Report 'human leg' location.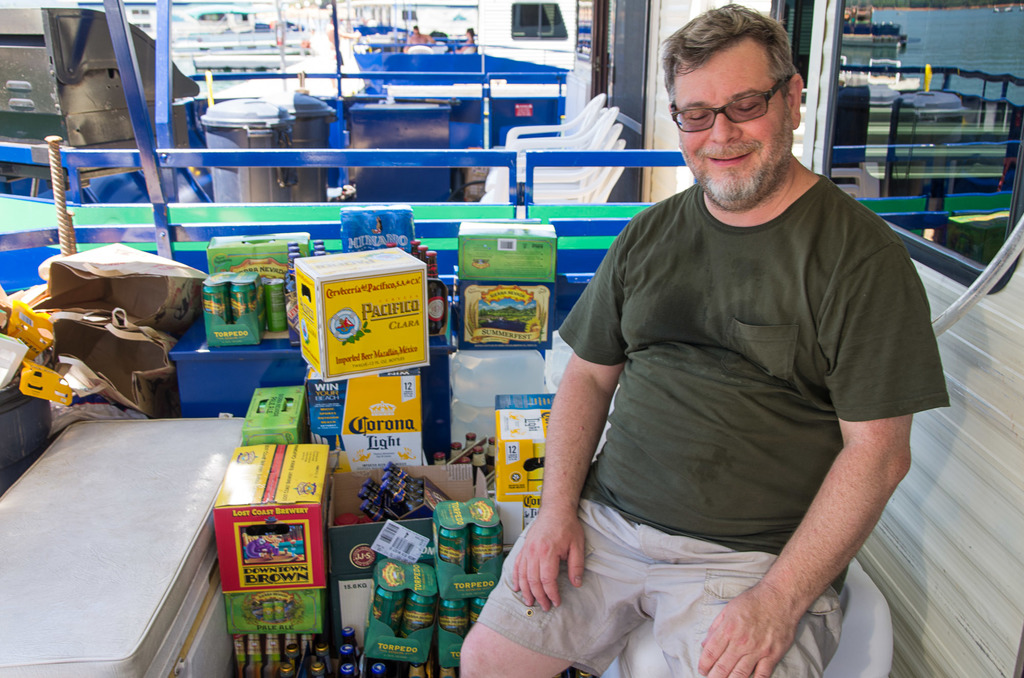
Report: 454/487/658/677.
